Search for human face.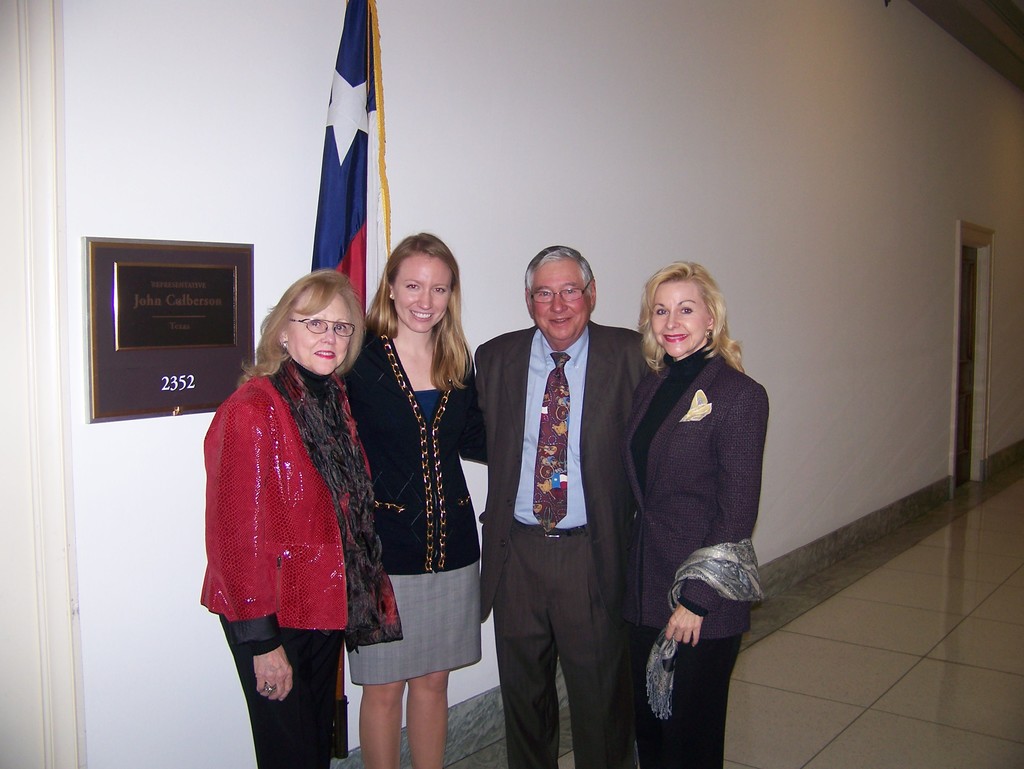
Found at rect(393, 247, 454, 337).
